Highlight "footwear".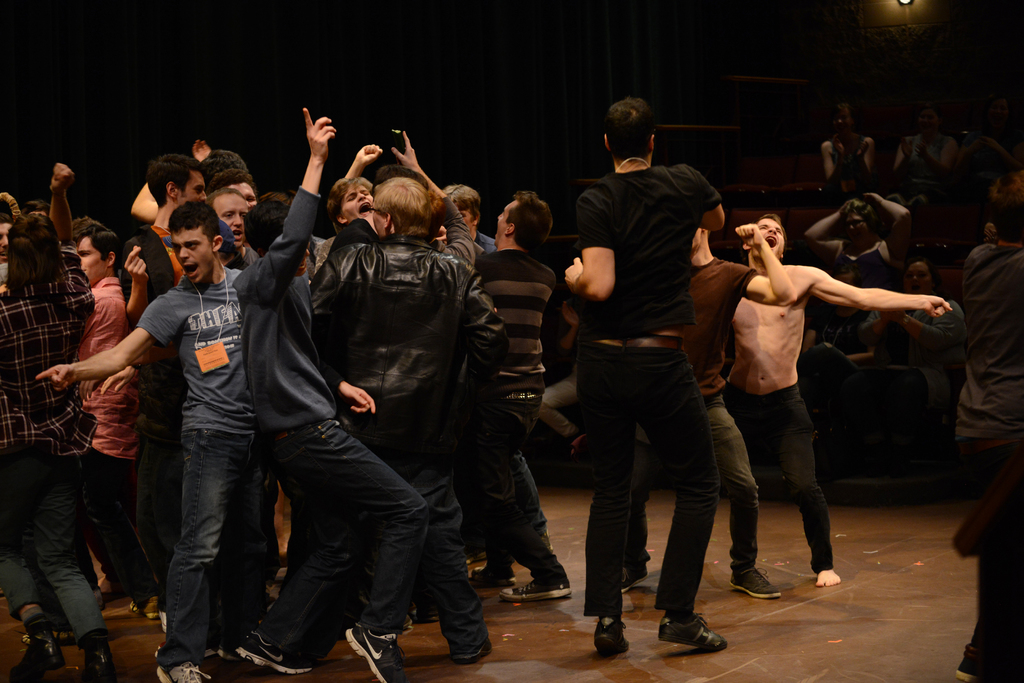
Highlighted region: <box>5,614,59,682</box>.
